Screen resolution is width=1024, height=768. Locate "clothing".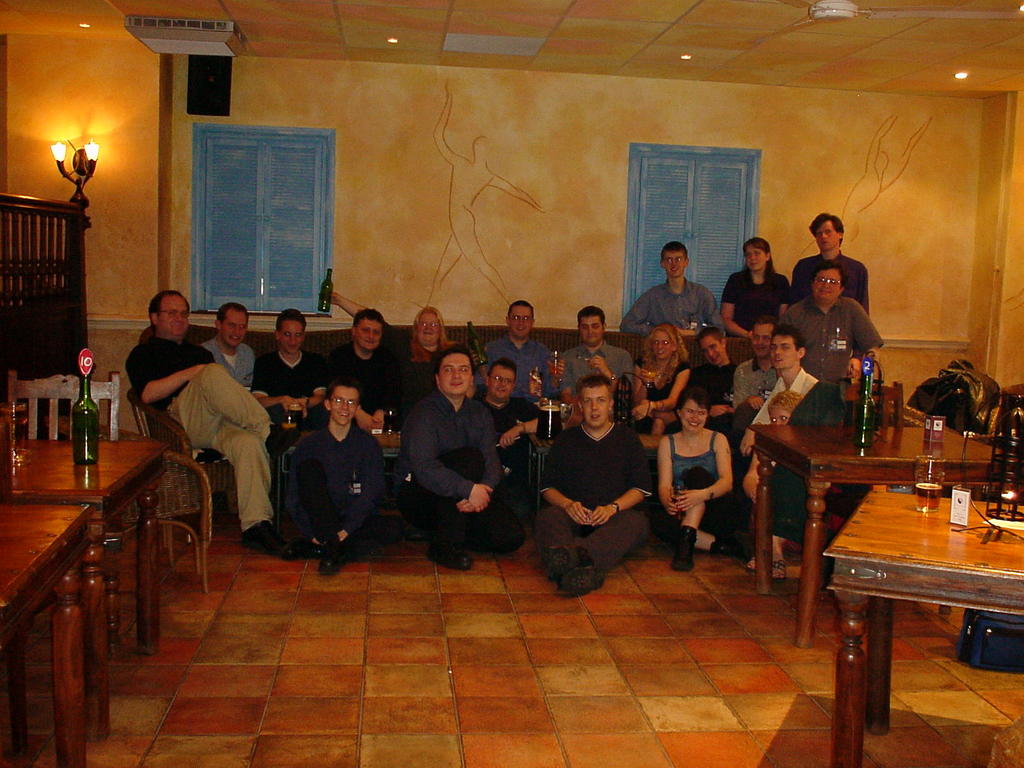
[x1=687, y1=352, x2=733, y2=412].
